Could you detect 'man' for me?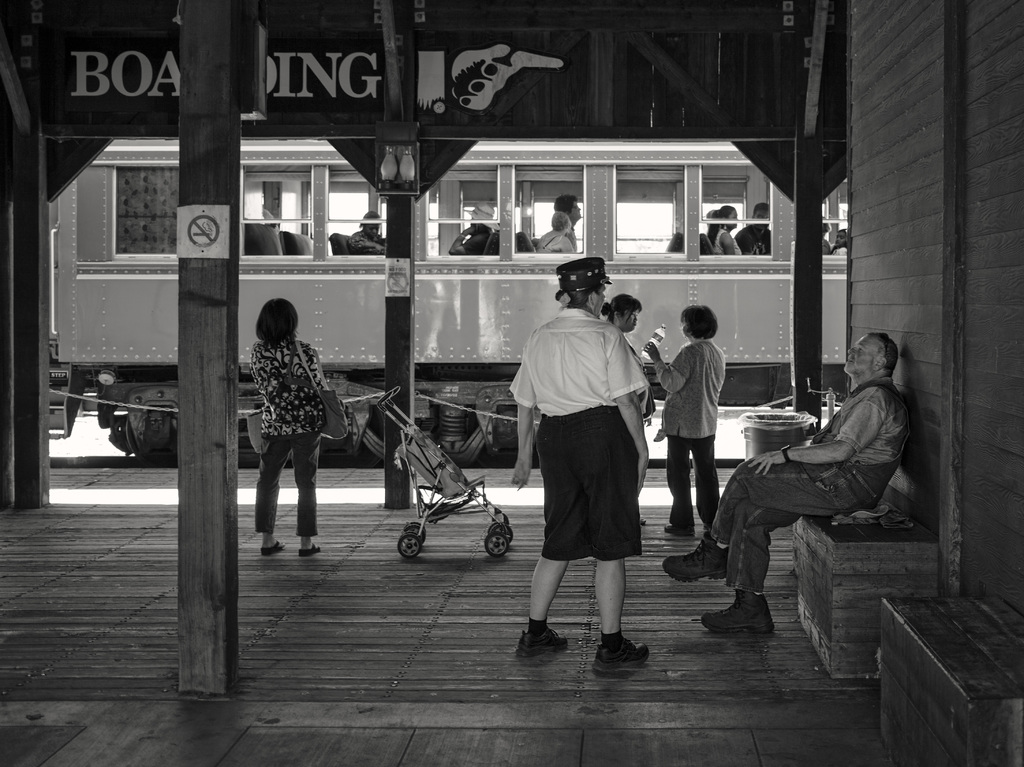
Detection result: box(736, 201, 765, 257).
